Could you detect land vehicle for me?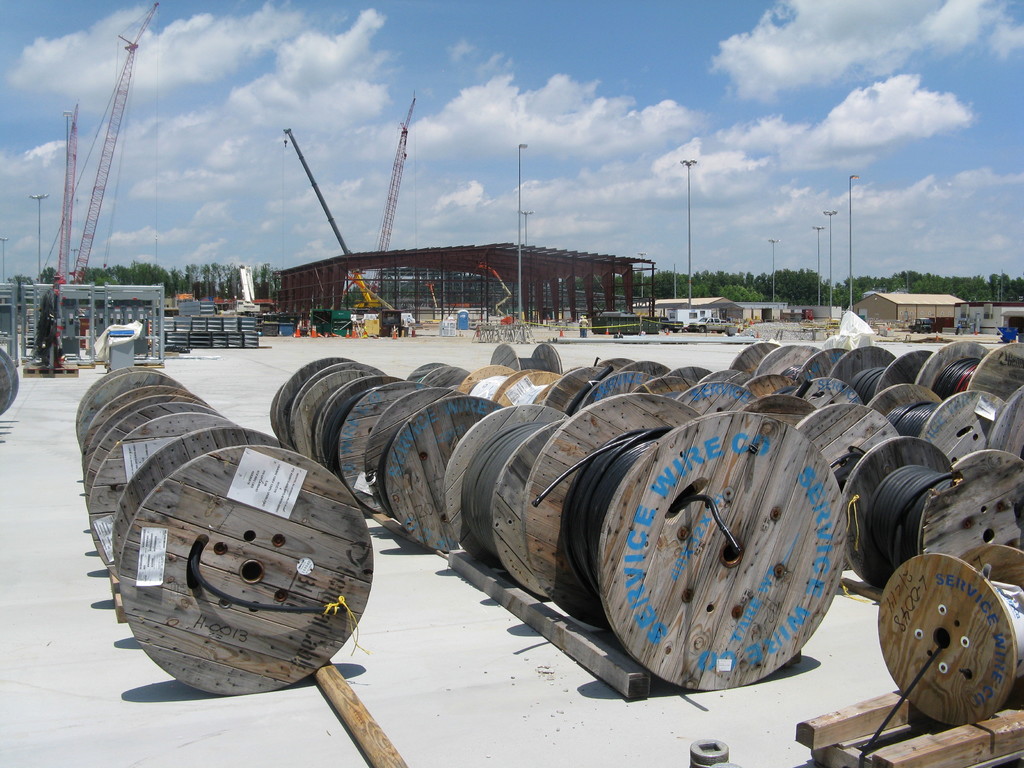
Detection result: (x1=657, y1=317, x2=680, y2=333).
